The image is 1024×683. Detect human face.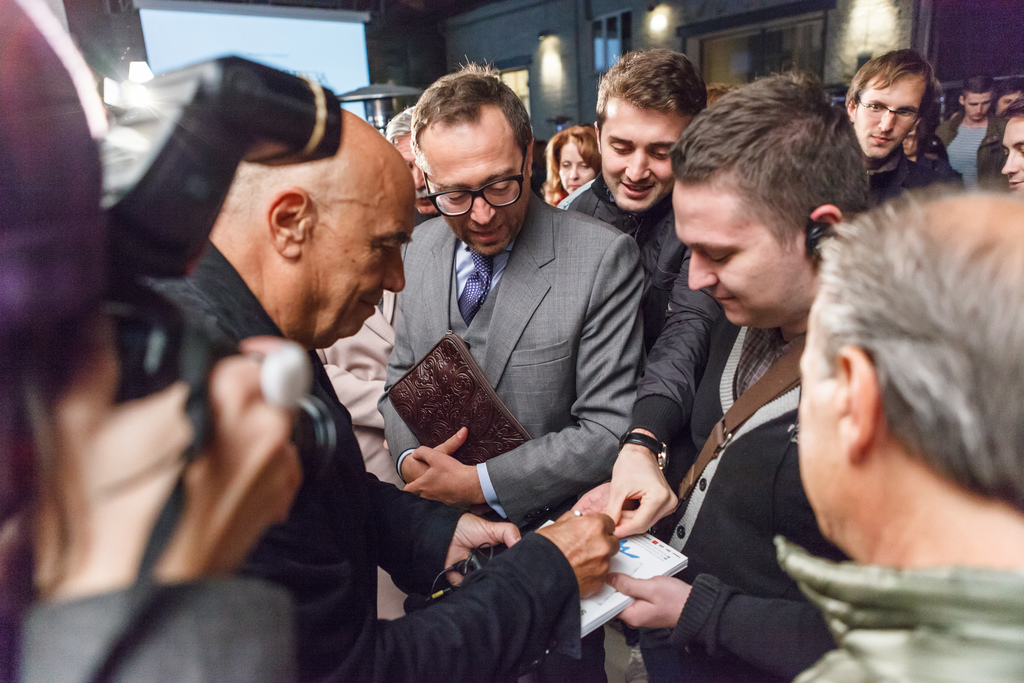
Detection: bbox(1002, 117, 1023, 200).
